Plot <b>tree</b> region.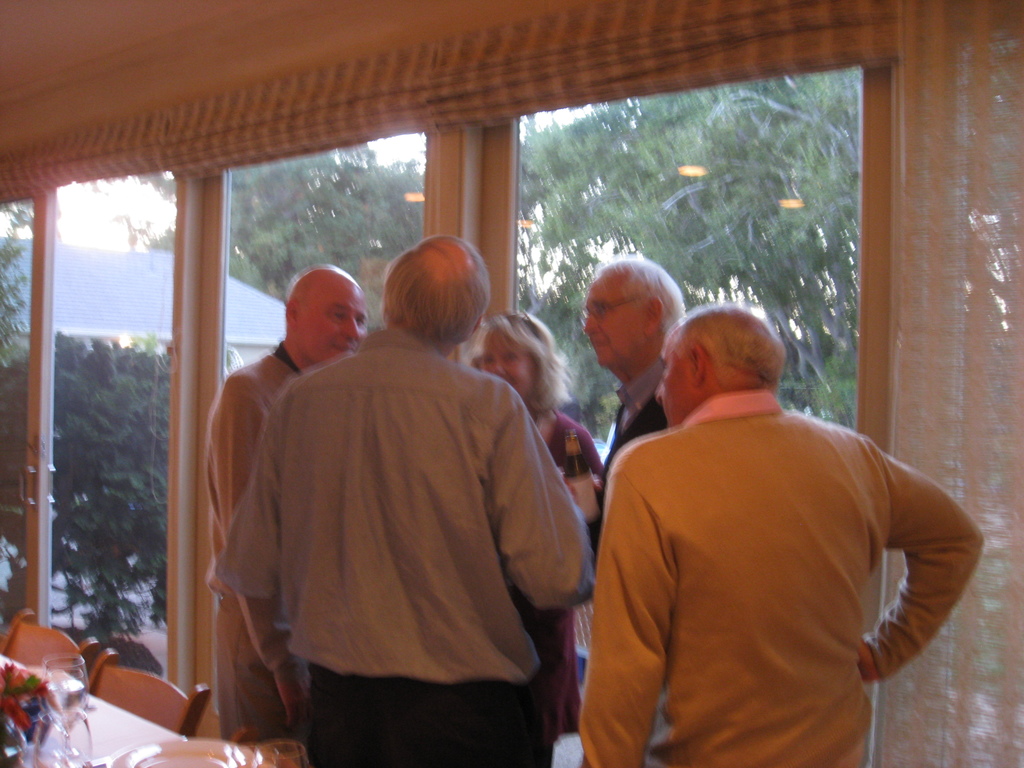
Plotted at locate(0, 339, 168, 662).
